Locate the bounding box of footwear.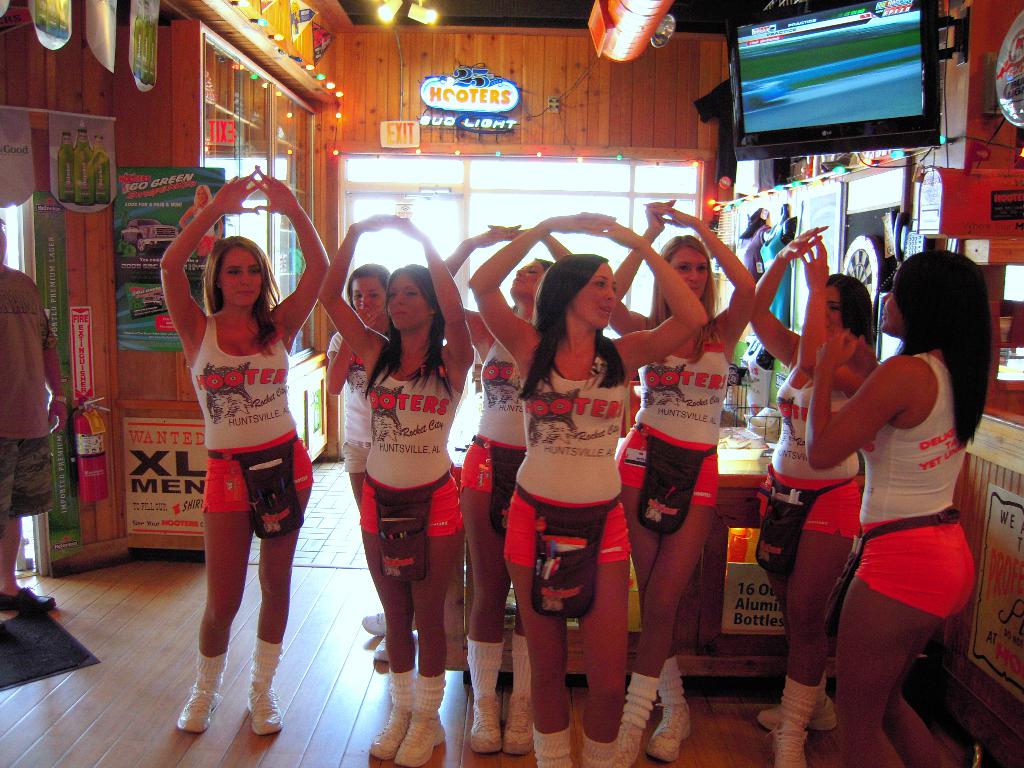
Bounding box: bbox(769, 721, 805, 767).
